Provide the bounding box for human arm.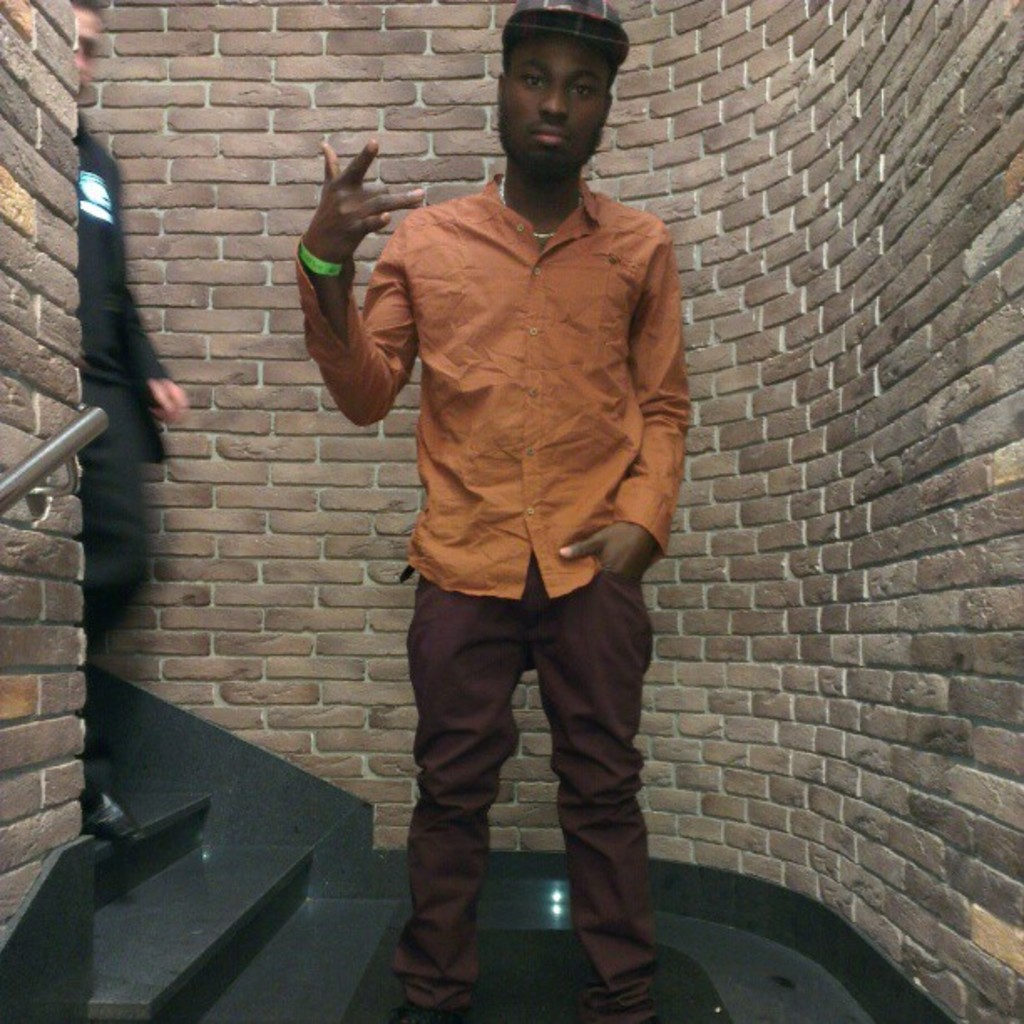
(left=284, top=157, right=432, bottom=453).
